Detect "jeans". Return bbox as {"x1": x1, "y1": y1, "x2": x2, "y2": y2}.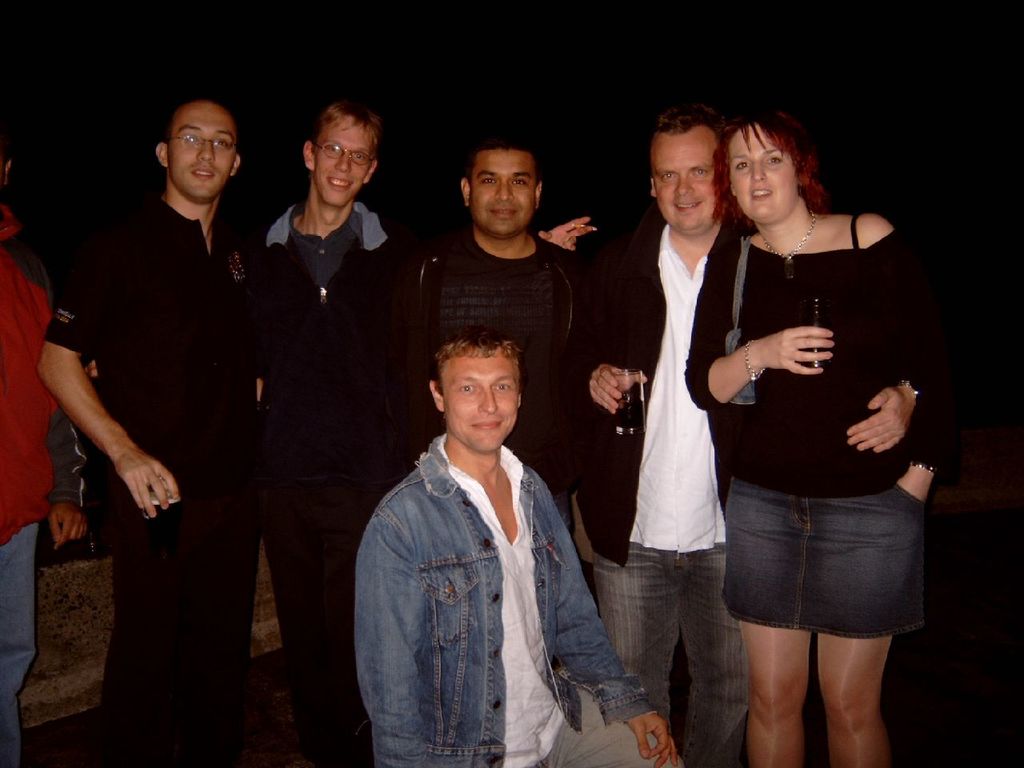
{"x1": 712, "y1": 477, "x2": 930, "y2": 634}.
